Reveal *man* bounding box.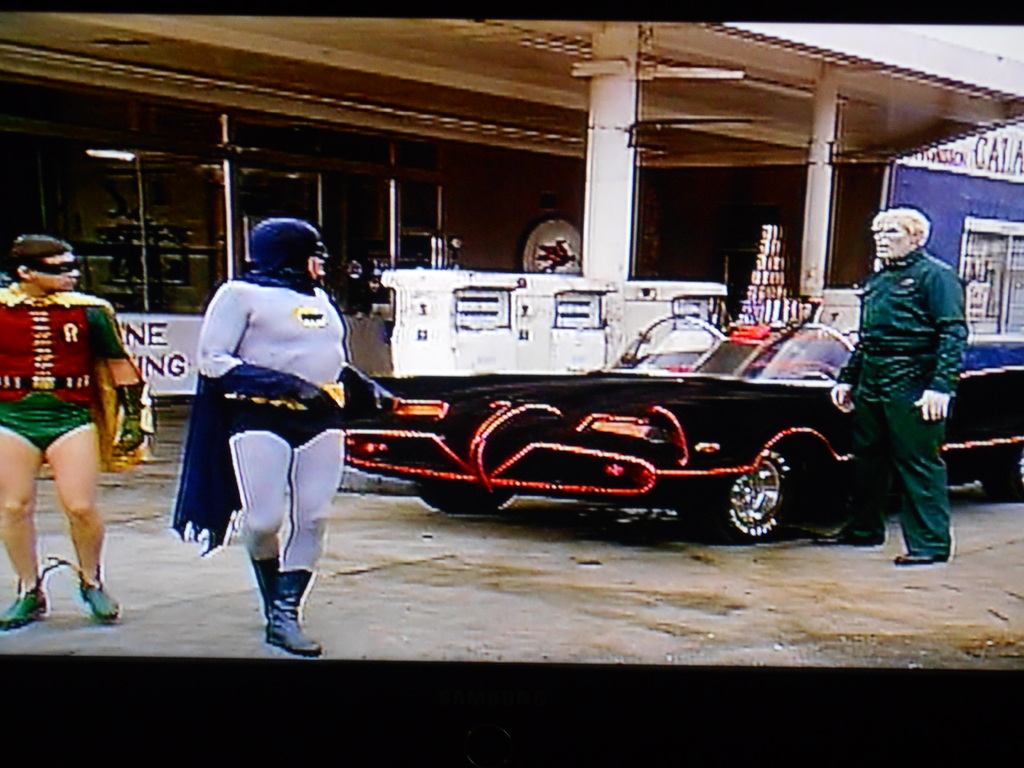
Revealed: [0, 232, 154, 627].
